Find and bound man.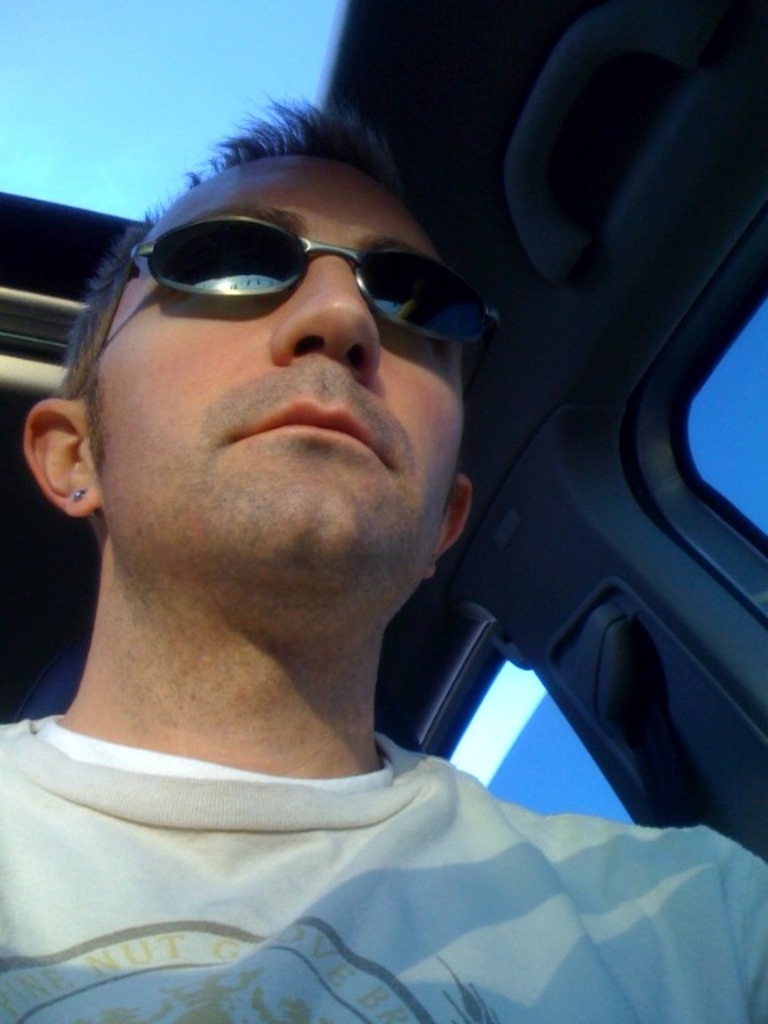
Bound: bbox(0, 120, 736, 1016).
